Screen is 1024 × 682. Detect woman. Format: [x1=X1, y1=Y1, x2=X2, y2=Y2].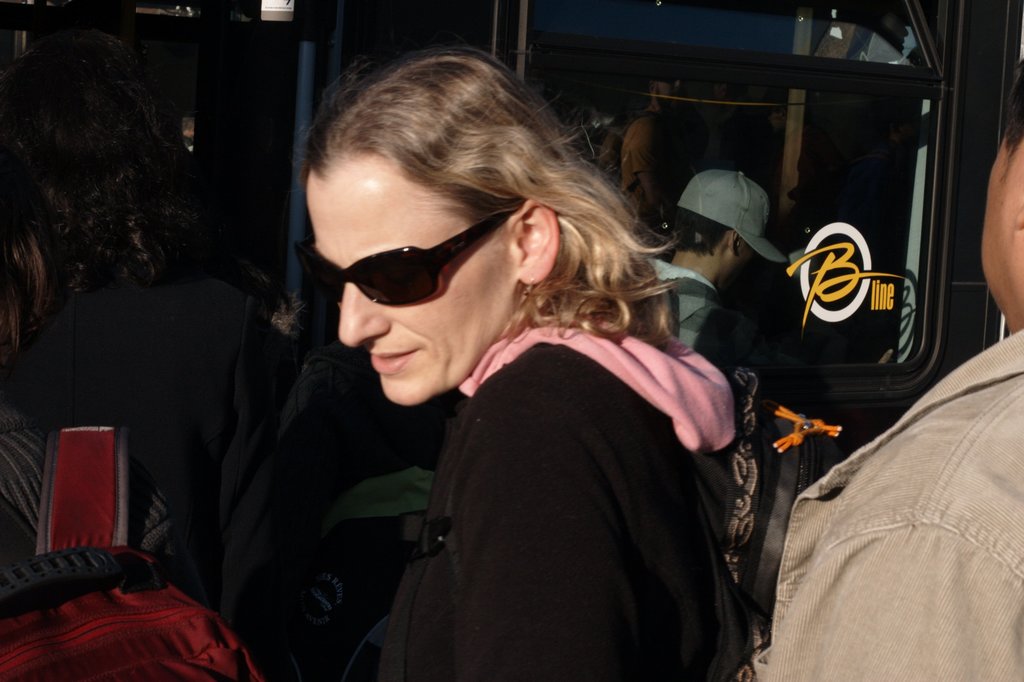
[x1=238, y1=66, x2=782, y2=681].
